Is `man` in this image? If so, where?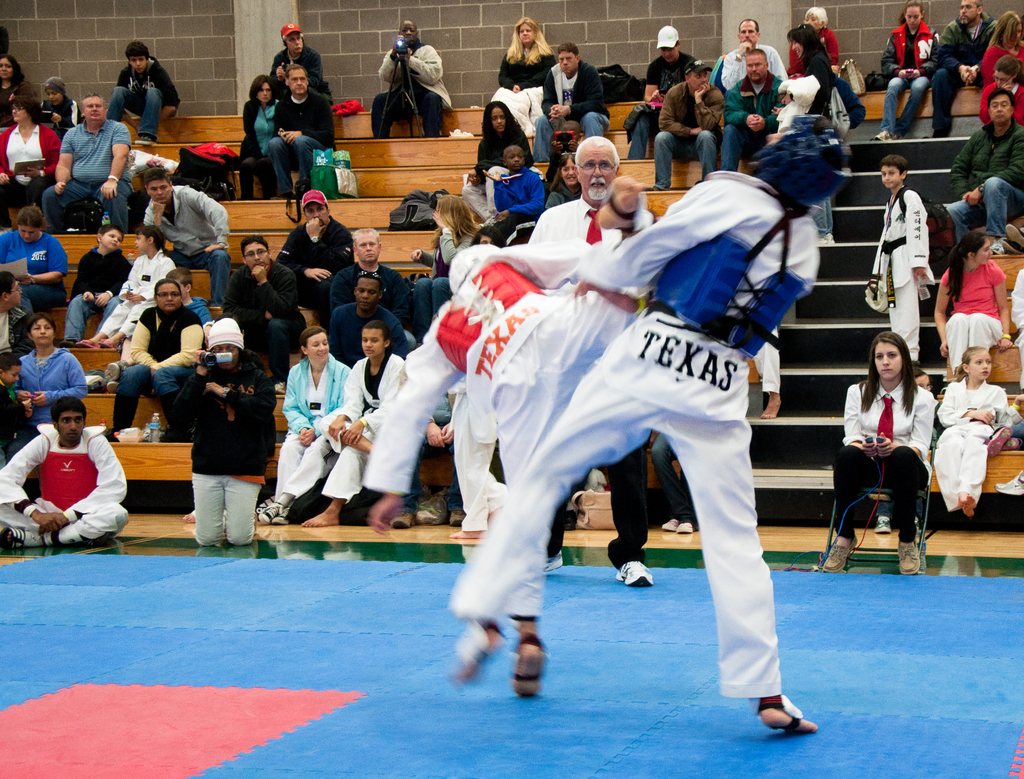
Yes, at (left=269, top=63, right=337, bottom=195).
